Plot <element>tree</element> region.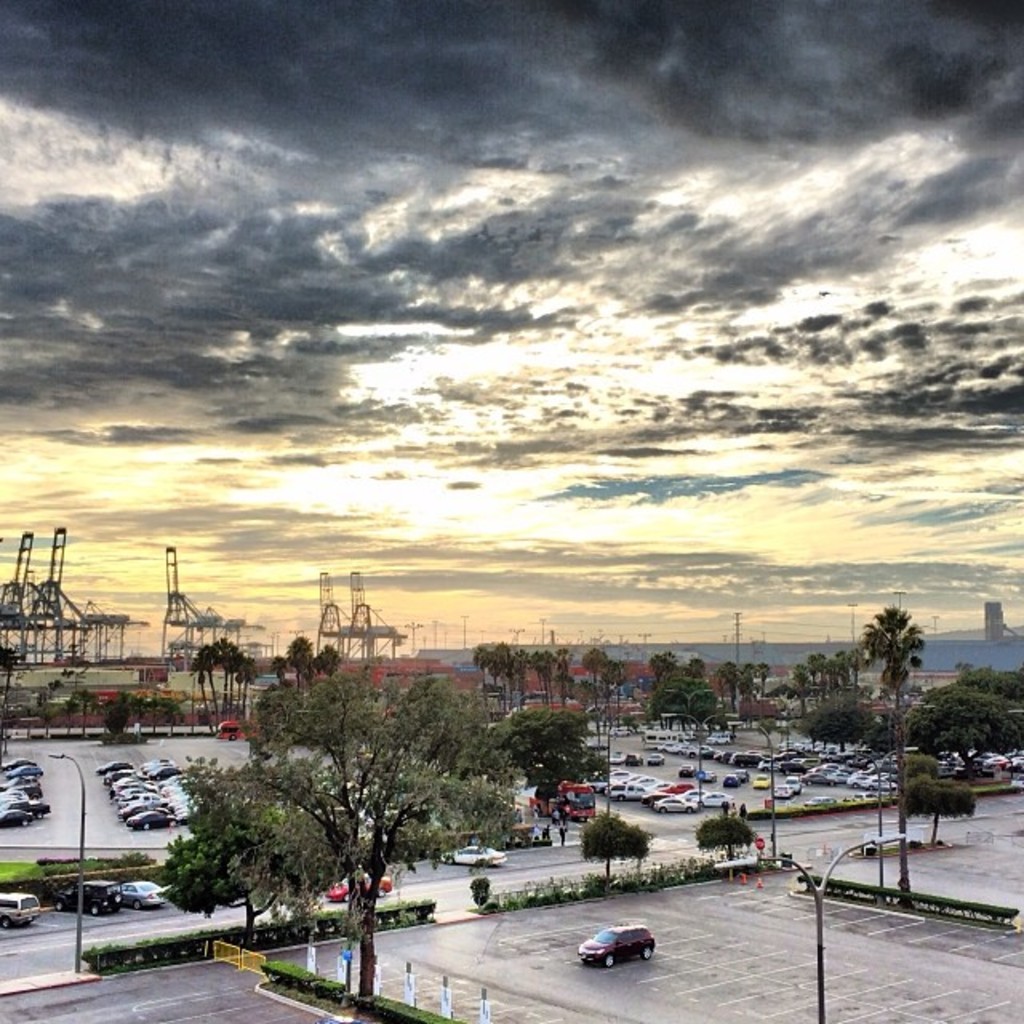
Plotted at bbox=[581, 806, 651, 870].
